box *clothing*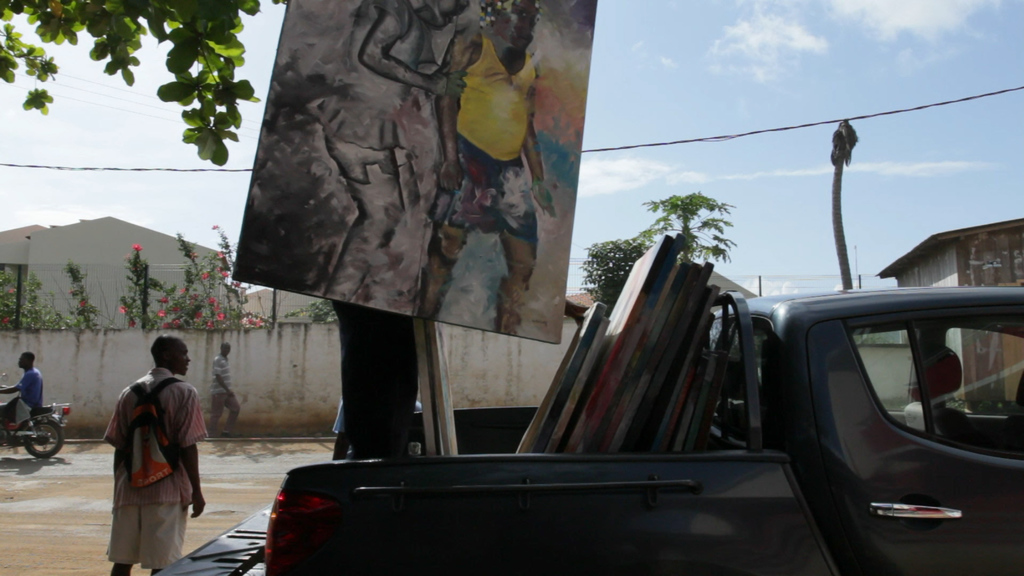
6:368:48:429
